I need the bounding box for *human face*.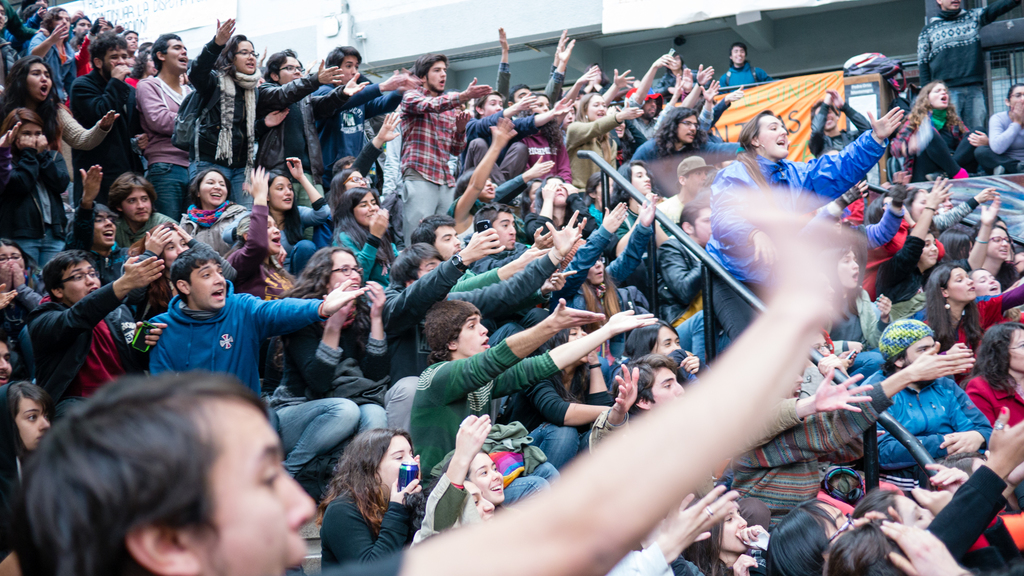
Here it is: (x1=1009, y1=86, x2=1023, y2=115).
